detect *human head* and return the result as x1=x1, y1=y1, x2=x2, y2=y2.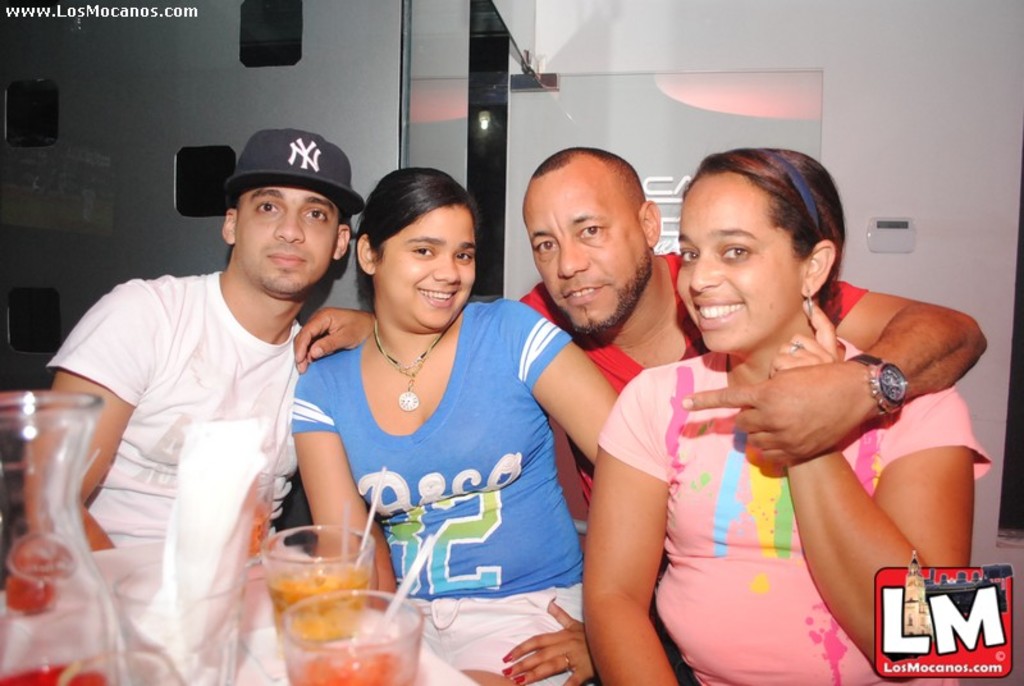
x1=351, y1=165, x2=479, y2=330.
